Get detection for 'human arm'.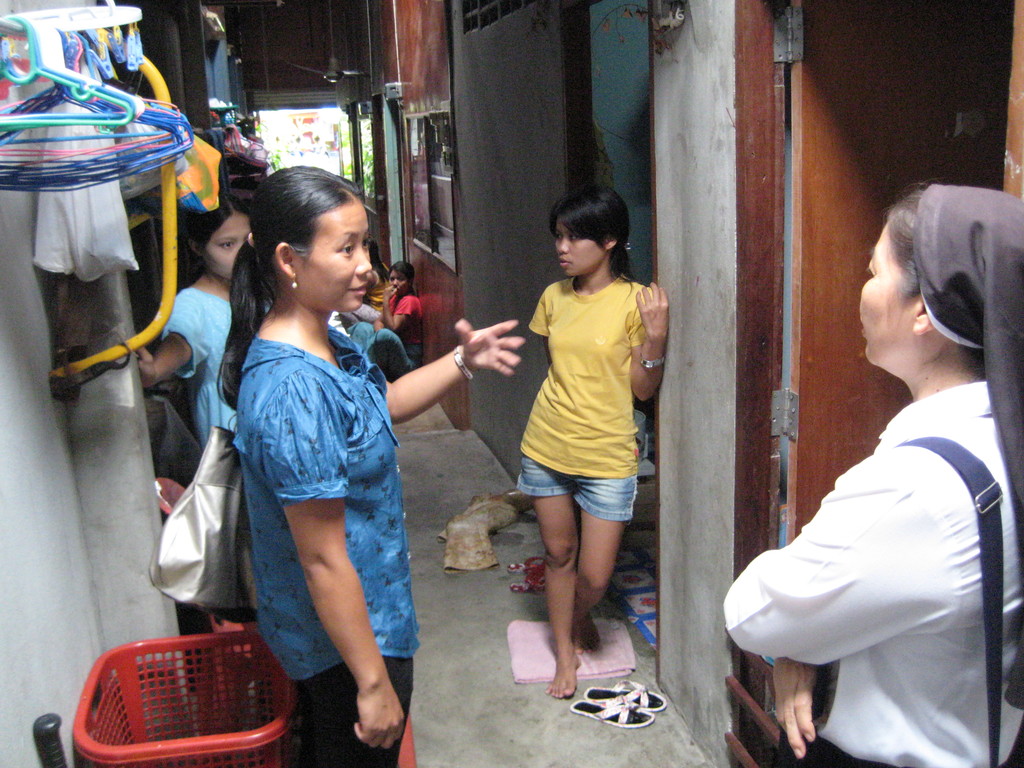
Detection: (left=382, top=287, right=414, bottom=329).
